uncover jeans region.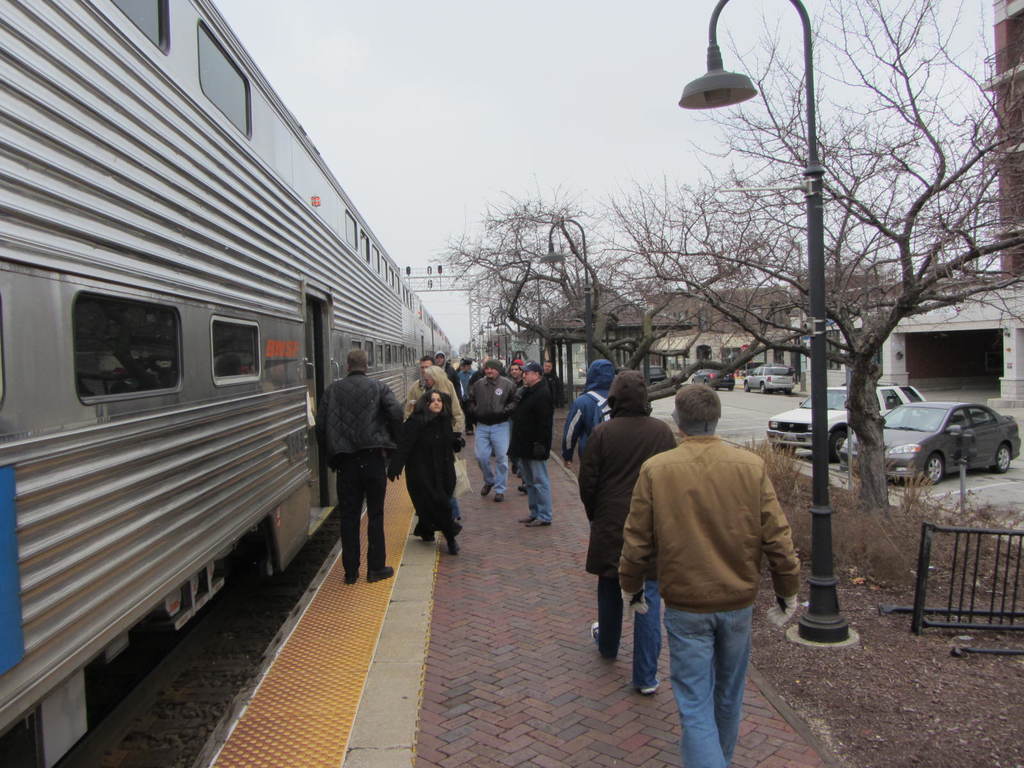
Uncovered: (655, 596, 773, 767).
